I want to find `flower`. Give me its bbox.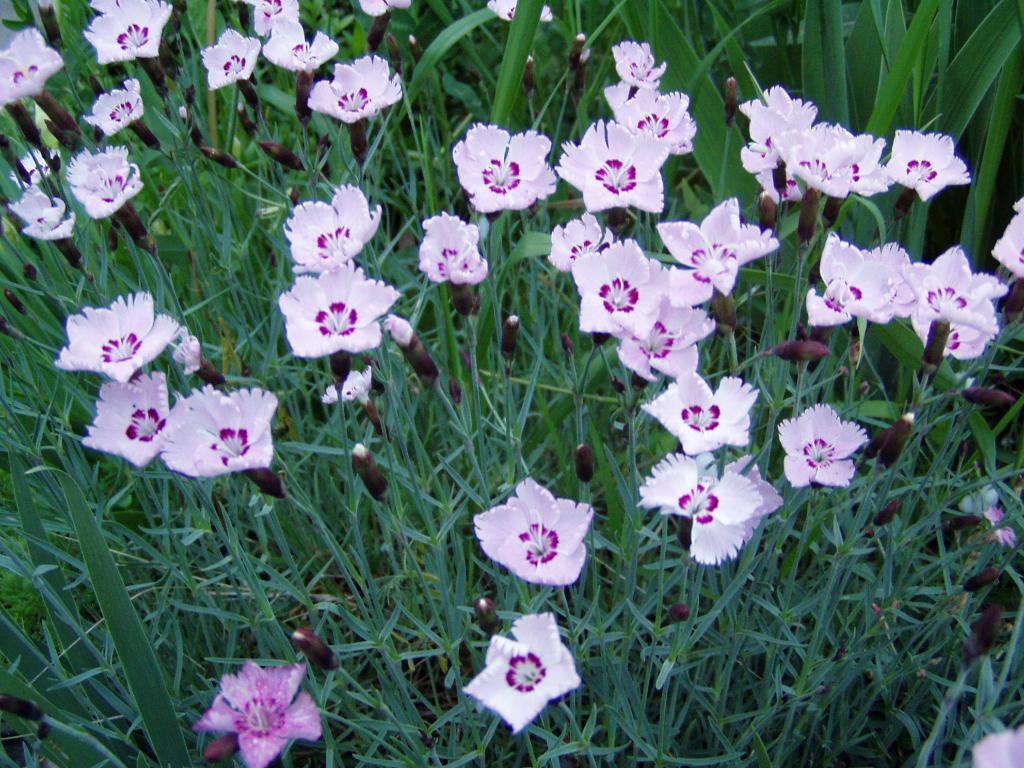
bbox=(637, 369, 763, 455).
